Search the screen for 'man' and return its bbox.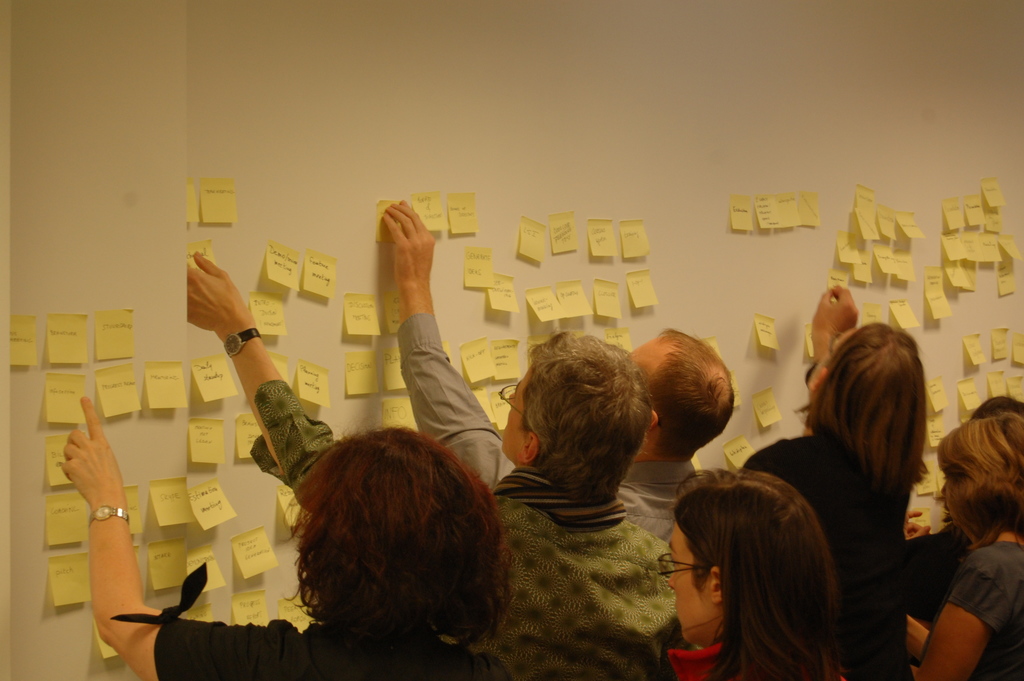
Found: [383,199,739,566].
